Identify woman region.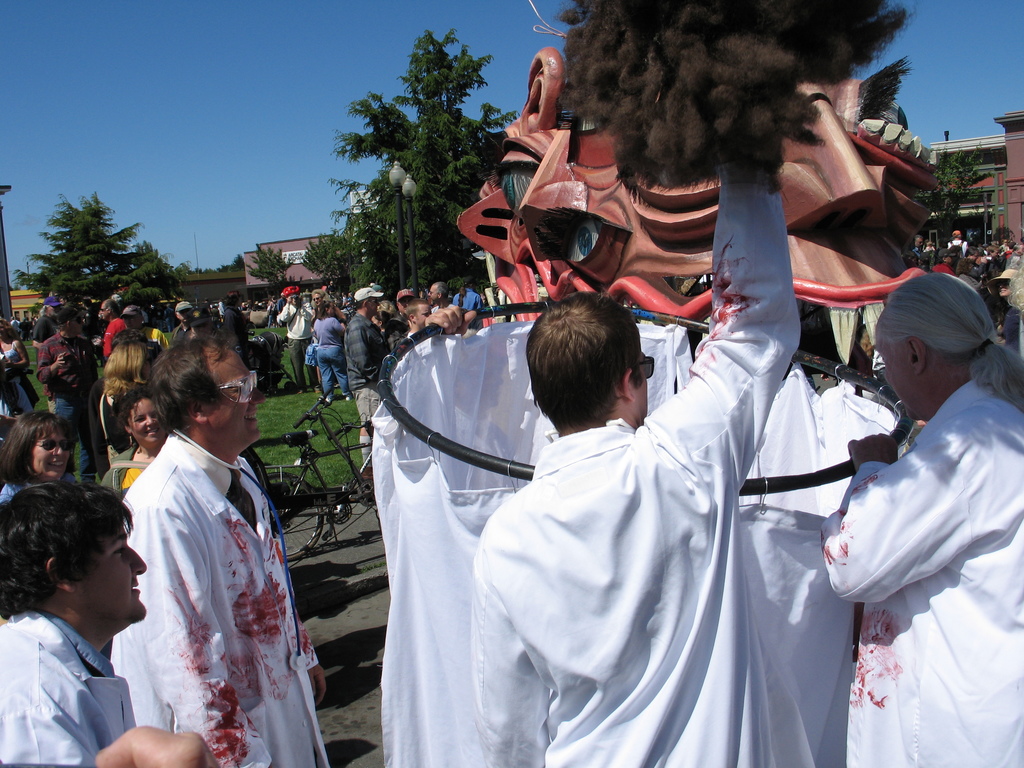
Region: bbox(796, 237, 1015, 765).
